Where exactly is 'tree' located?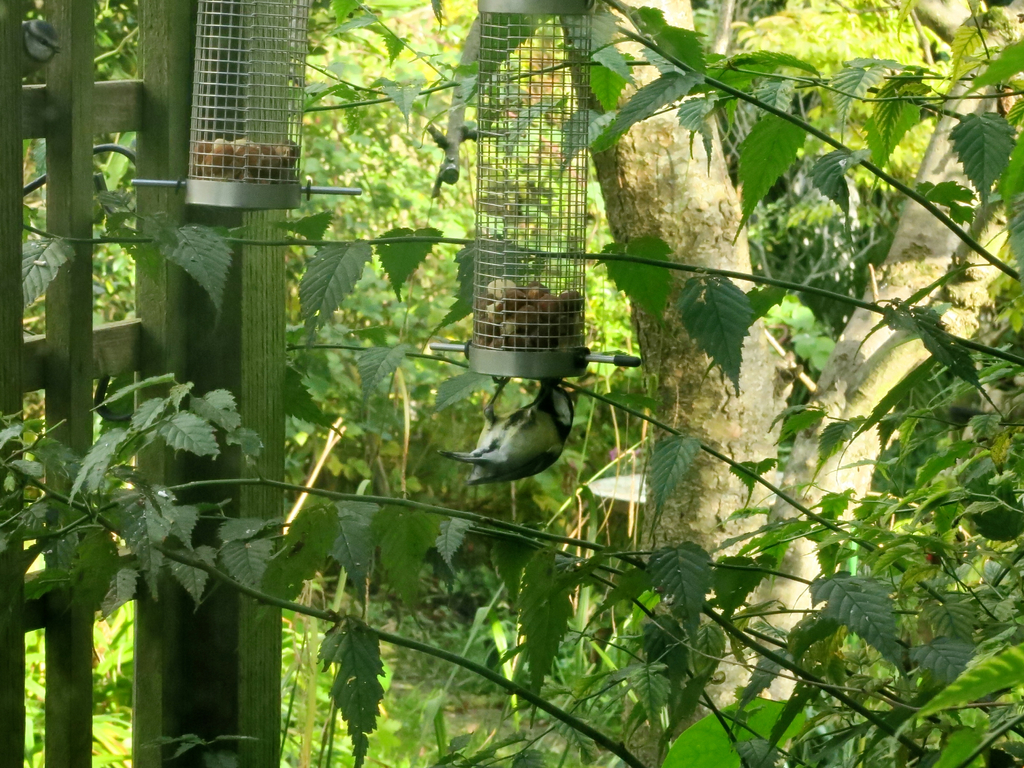
Its bounding box is locate(530, 0, 1023, 767).
